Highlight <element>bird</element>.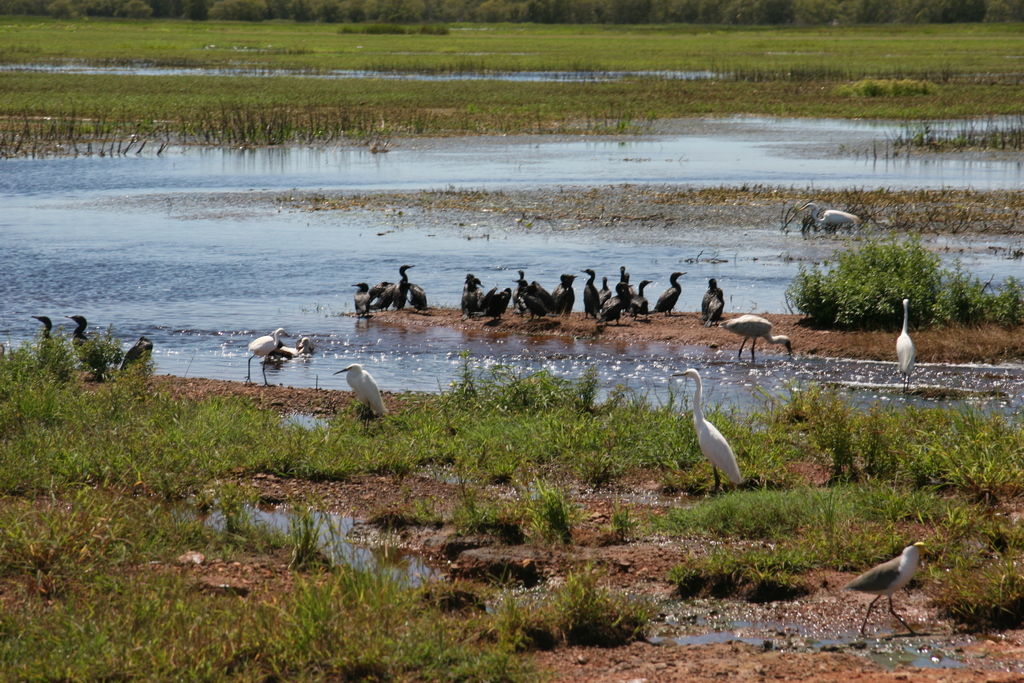
Highlighted region: pyautogui.locateOnScreen(270, 336, 312, 357).
